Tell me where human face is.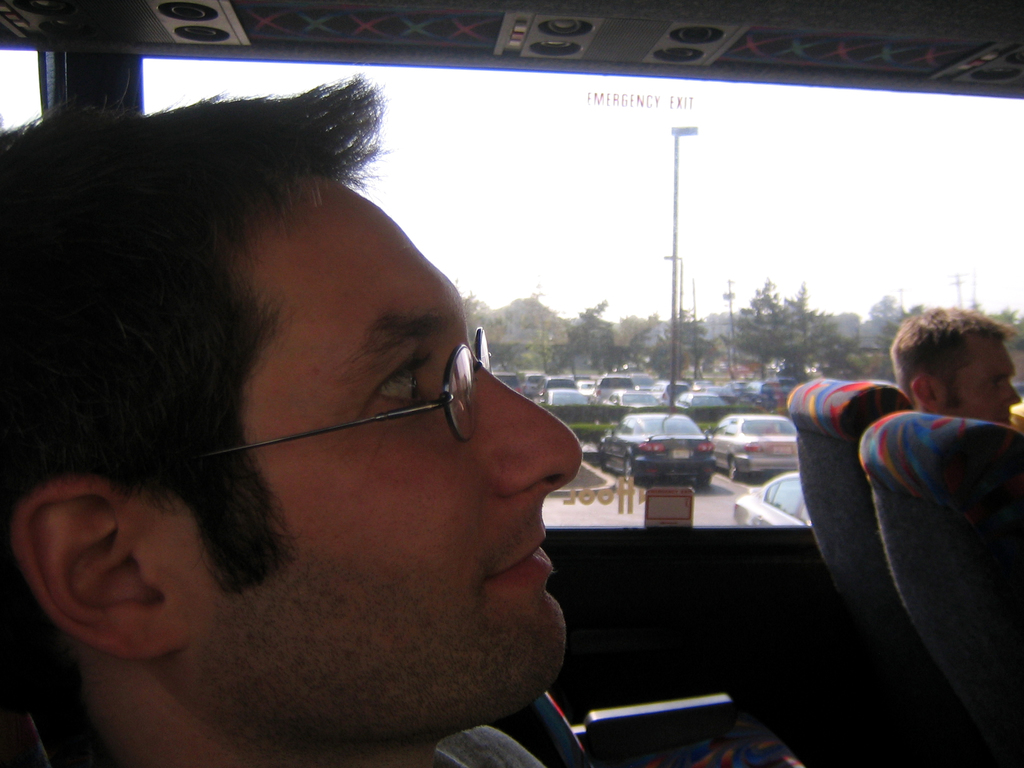
human face is at box=[936, 331, 1023, 428].
